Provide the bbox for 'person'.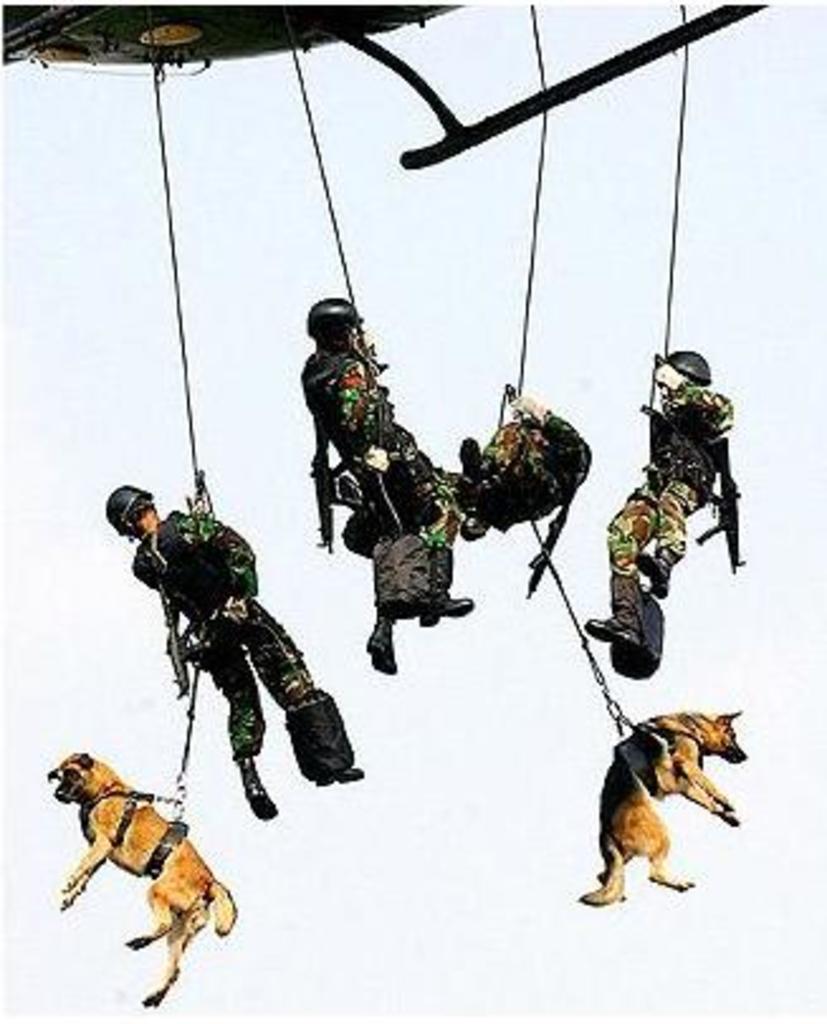
x1=101, y1=488, x2=372, y2=814.
